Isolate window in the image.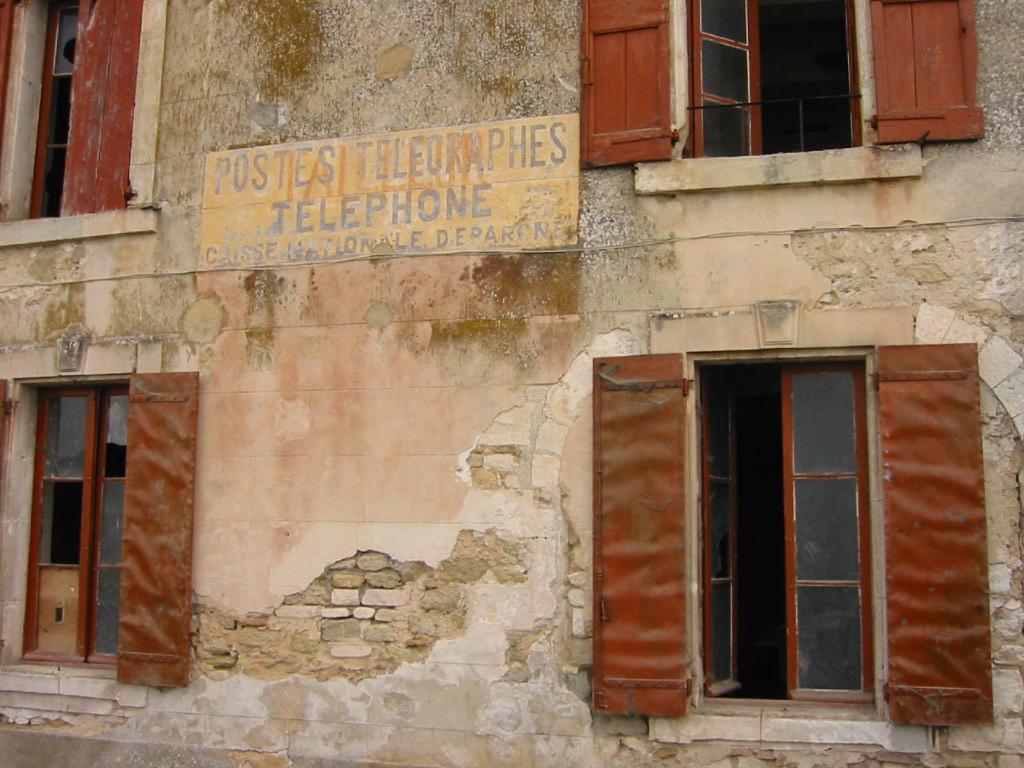
Isolated region: box=[0, 337, 201, 717].
